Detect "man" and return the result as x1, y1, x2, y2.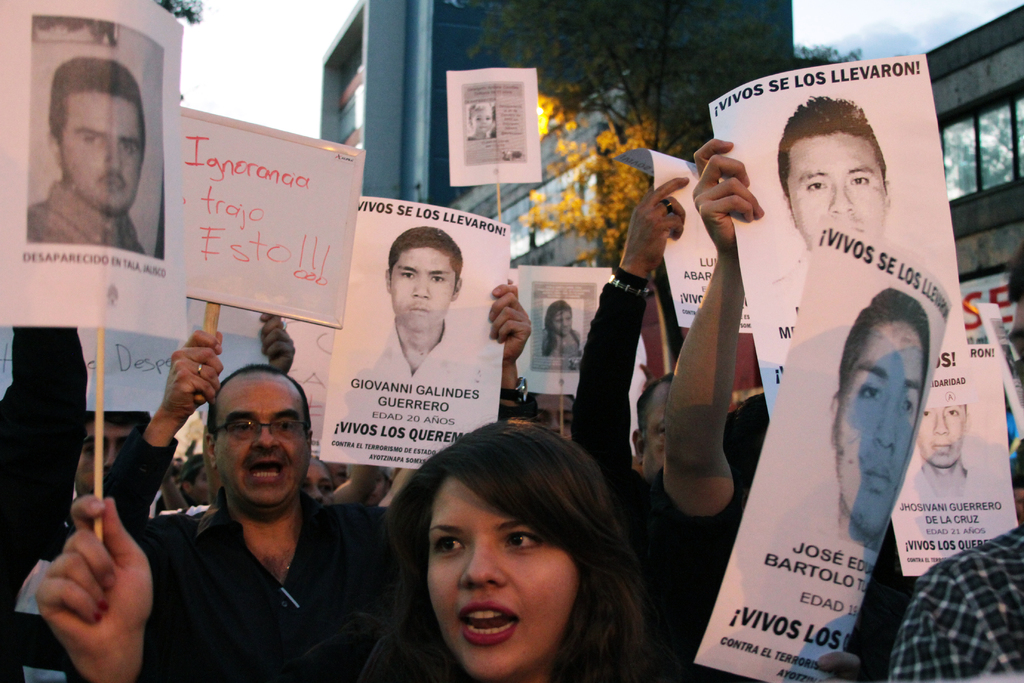
909, 399, 972, 517.
